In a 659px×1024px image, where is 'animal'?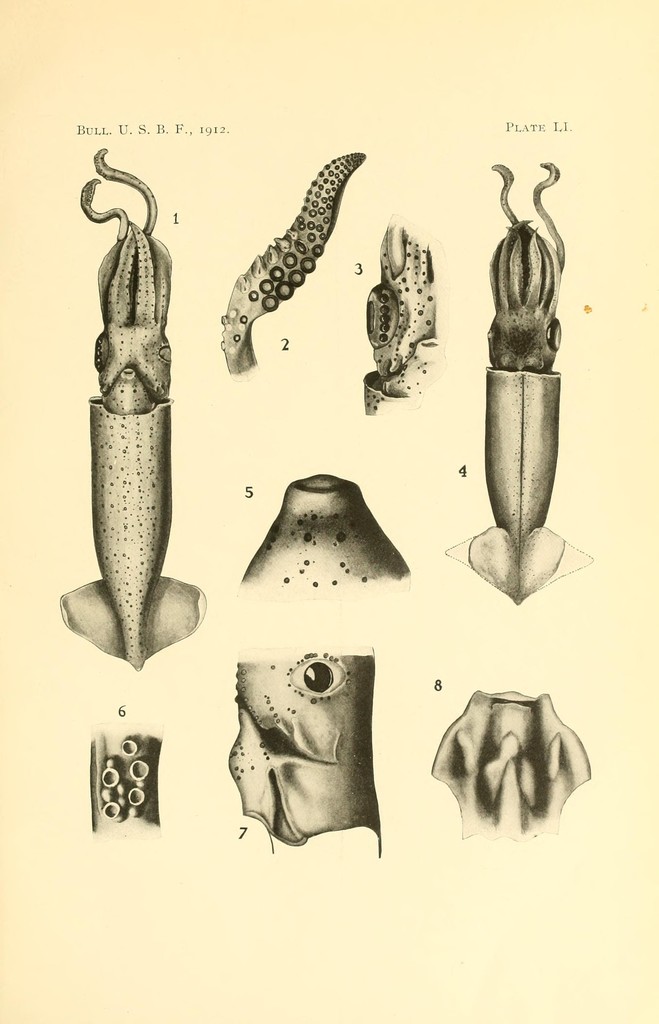
(215, 149, 369, 371).
